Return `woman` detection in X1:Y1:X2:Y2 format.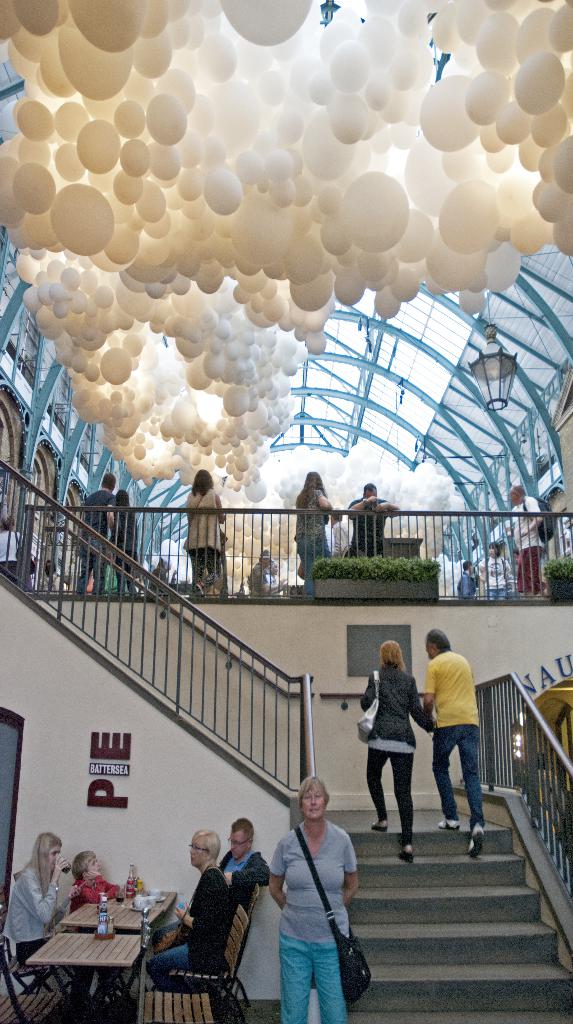
188:470:225:586.
